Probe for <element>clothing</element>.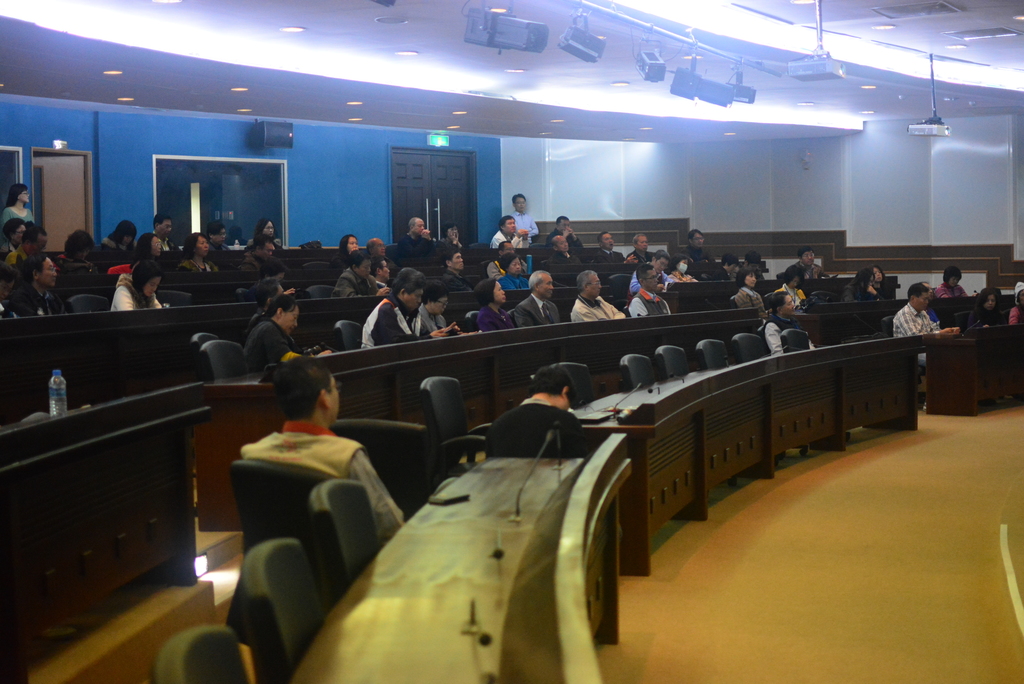
Probe result: bbox(584, 246, 623, 282).
